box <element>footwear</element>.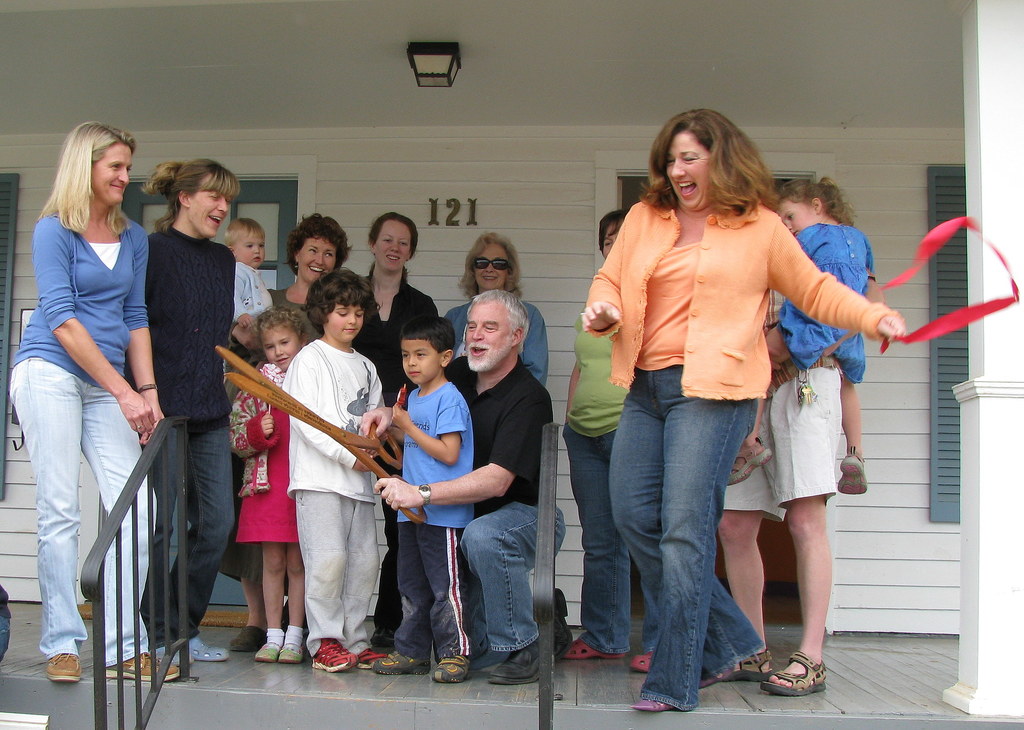
rect(277, 623, 308, 659).
